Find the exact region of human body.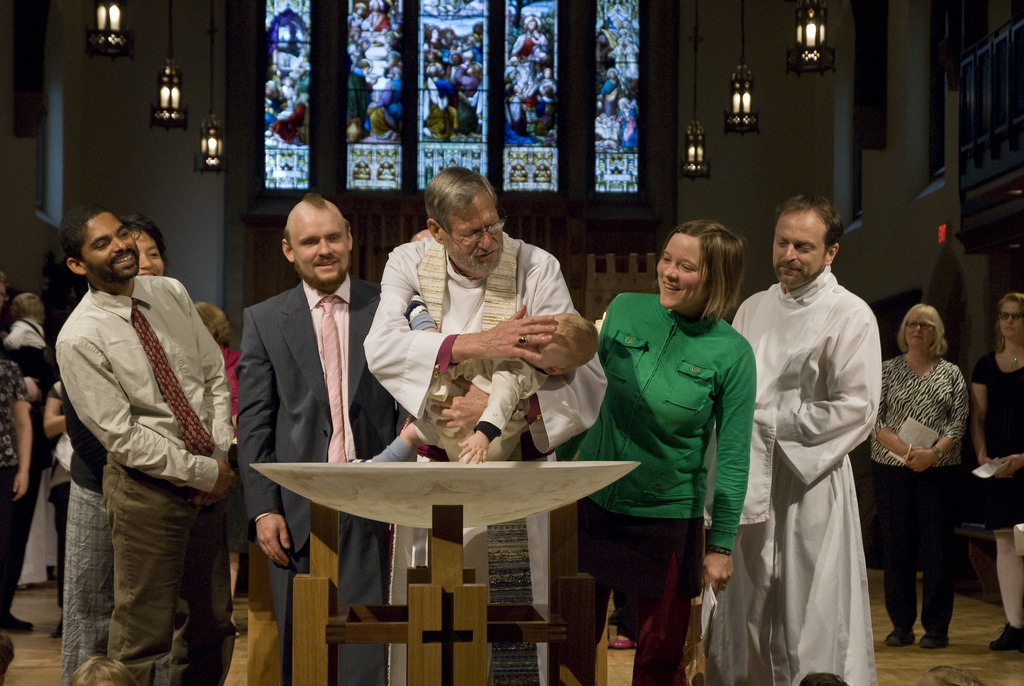
Exact region: crop(573, 220, 769, 685).
